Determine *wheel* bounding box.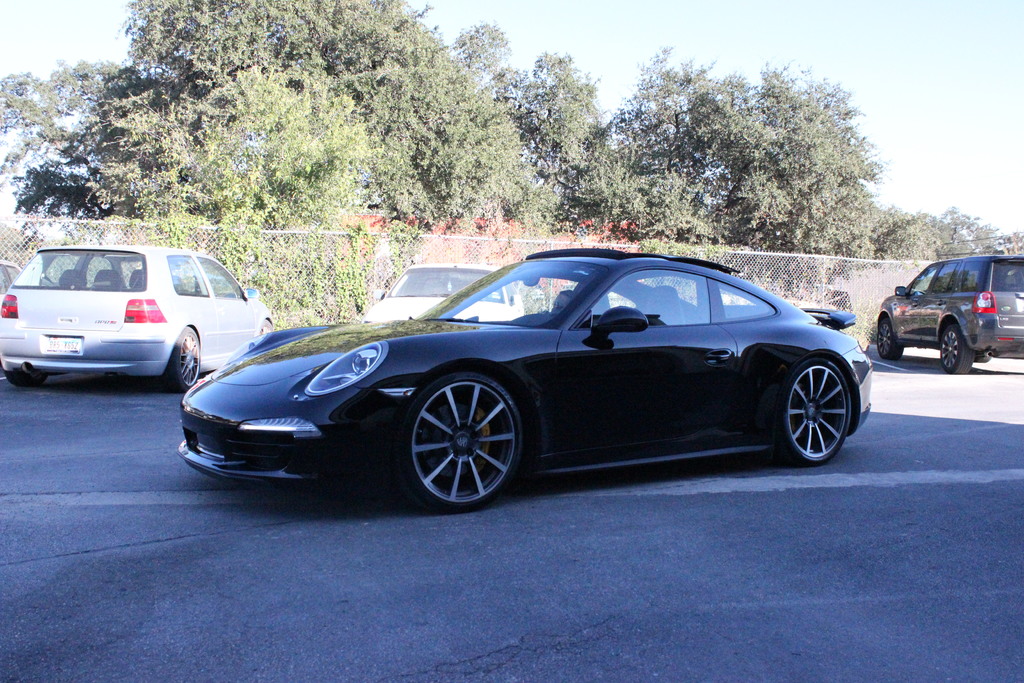
Determined: (939,318,975,375).
